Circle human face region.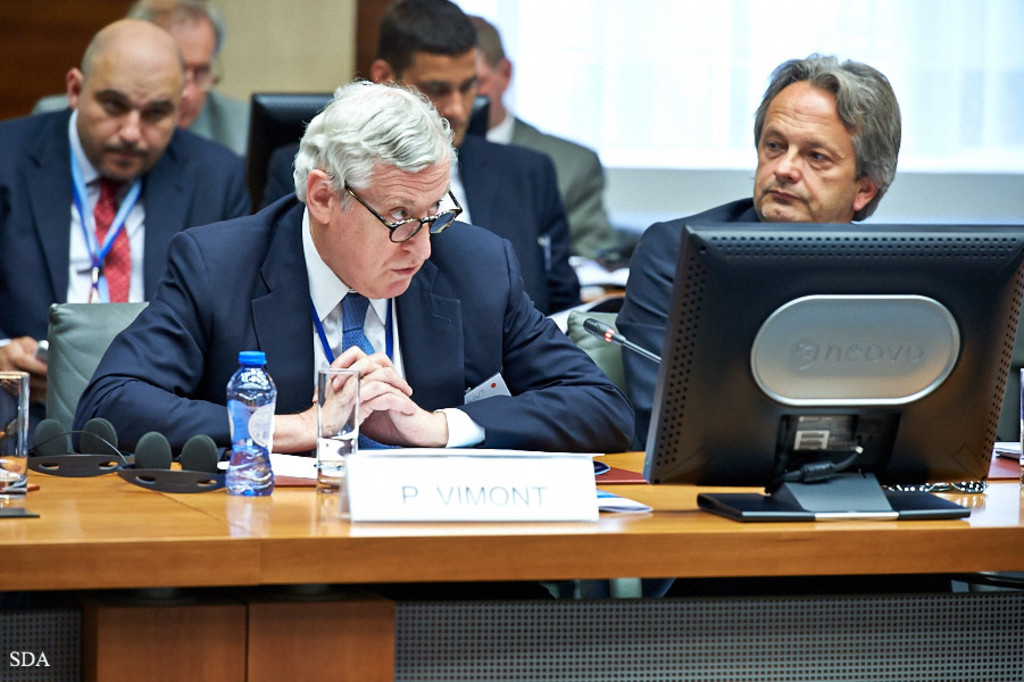
Region: 474 56 505 124.
